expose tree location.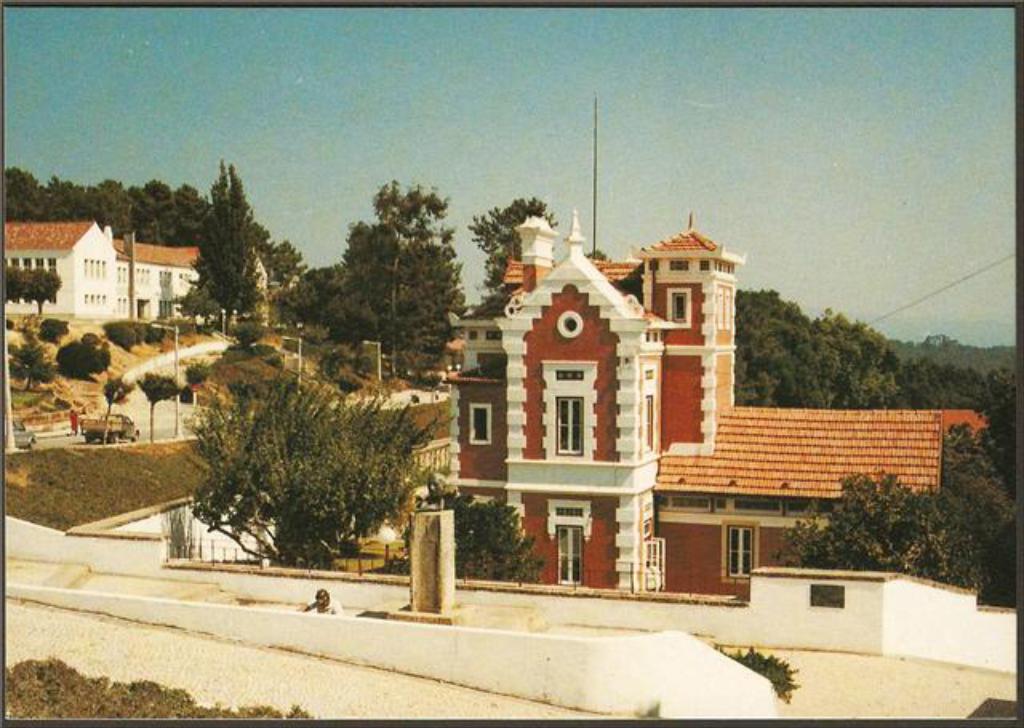
Exposed at x1=176 y1=366 x2=453 y2=571.
